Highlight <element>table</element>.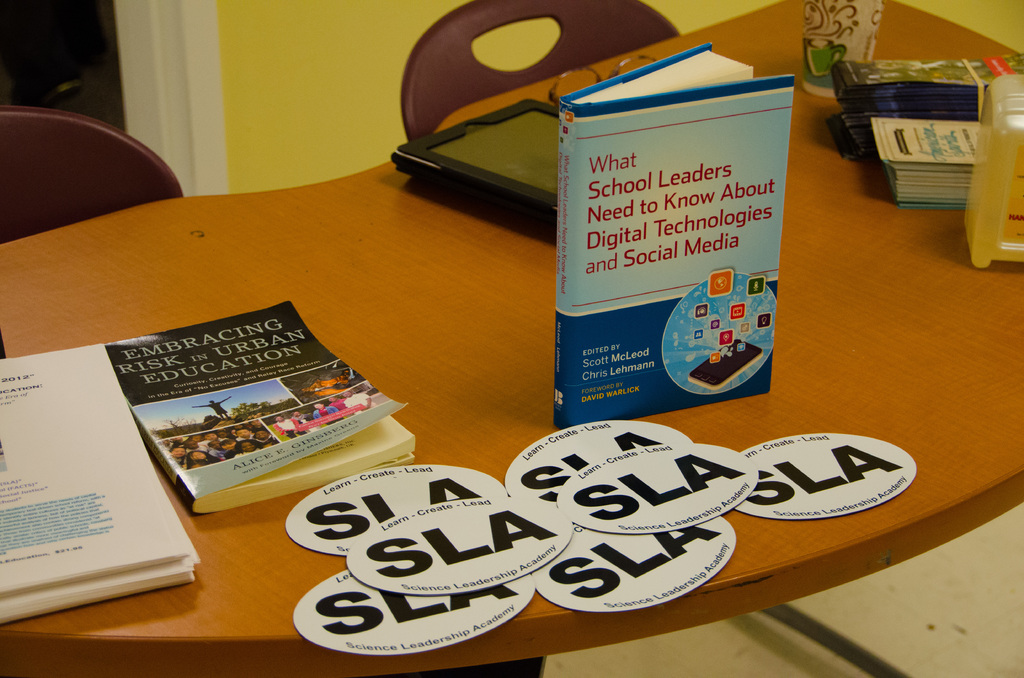
Highlighted region: 0, 0, 1023, 677.
